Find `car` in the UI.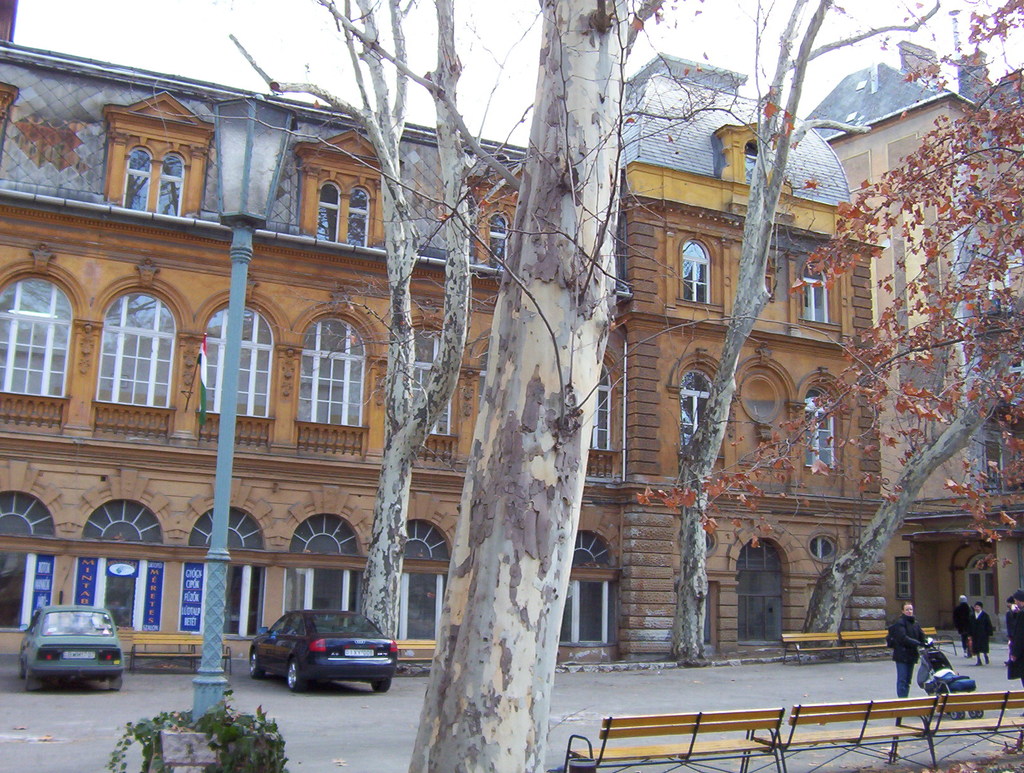
UI element at <region>18, 601, 129, 692</region>.
